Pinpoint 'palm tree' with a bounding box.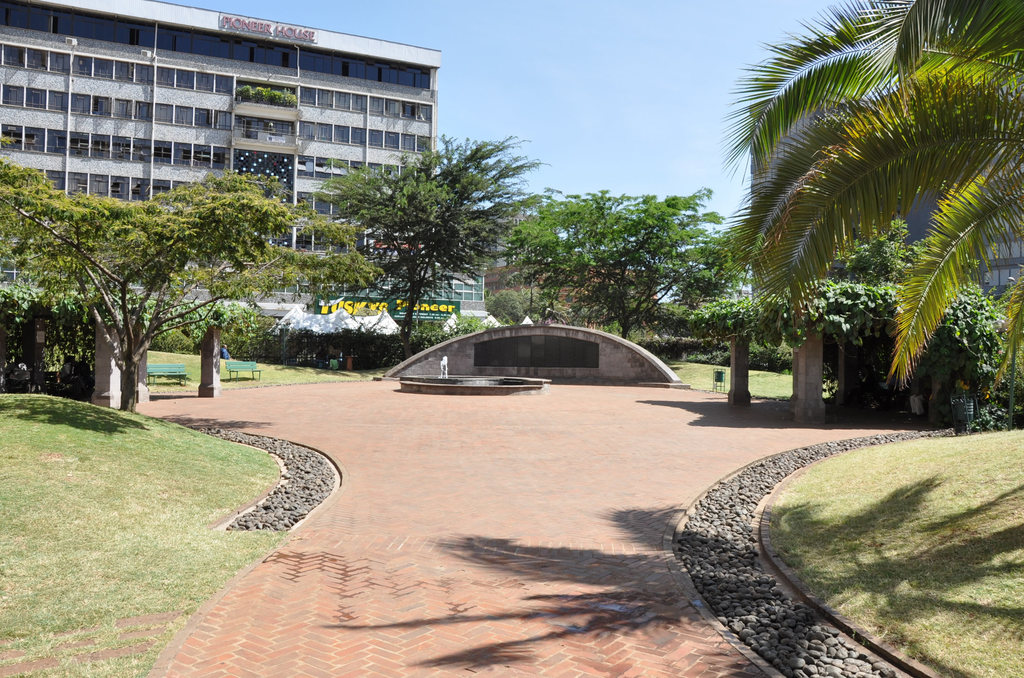
bbox=(922, 279, 1023, 368).
